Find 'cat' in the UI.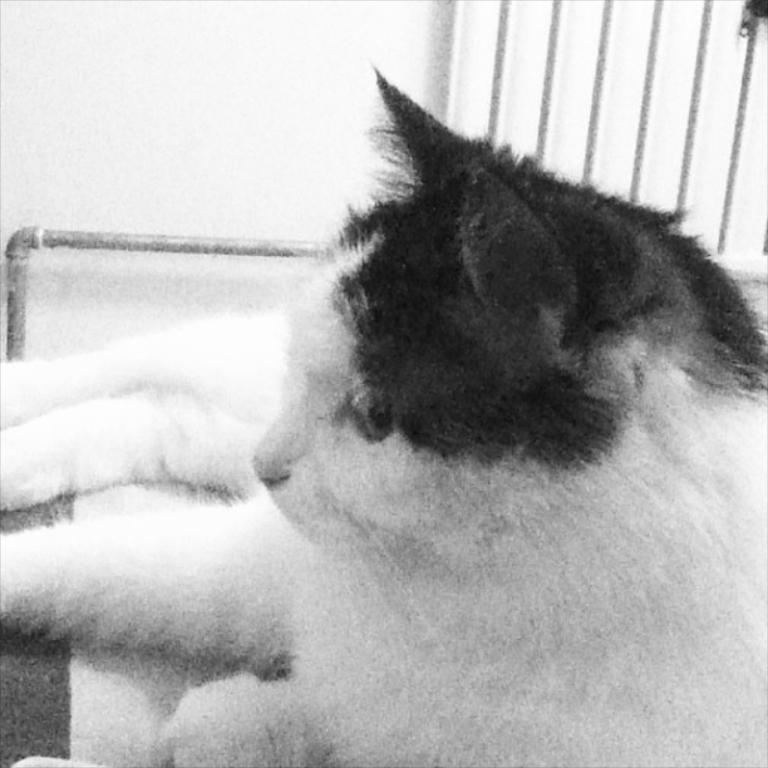
UI element at bbox=[0, 61, 767, 767].
